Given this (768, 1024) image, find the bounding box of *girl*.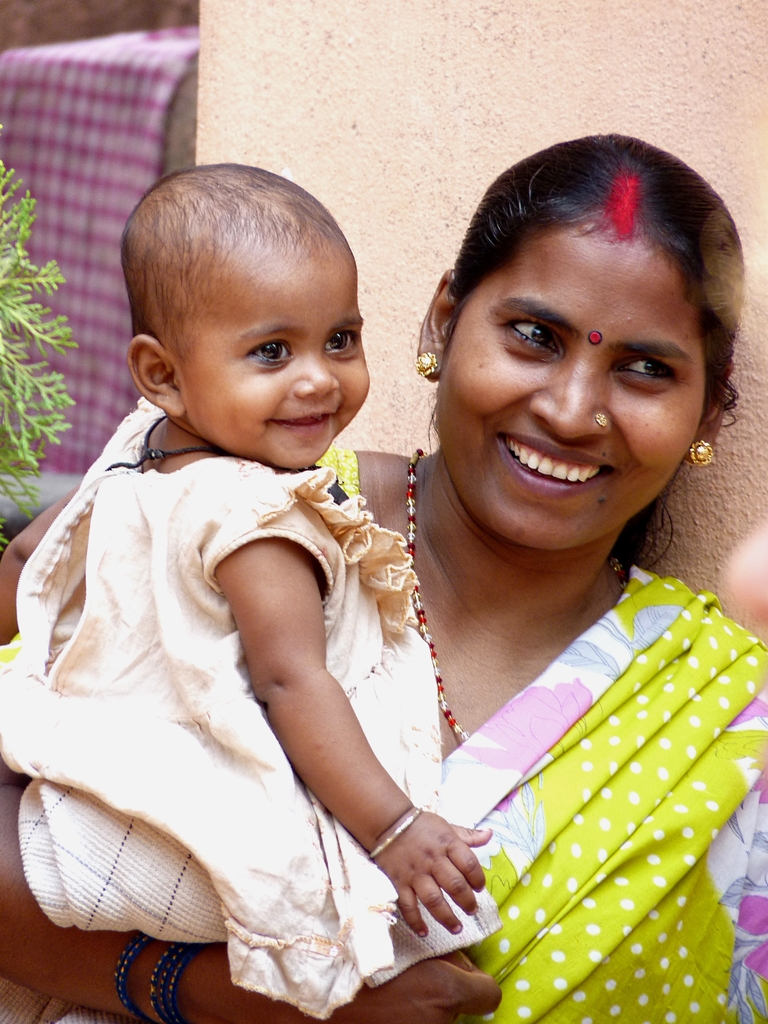
x1=0, y1=164, x2=502, y2=1014.
